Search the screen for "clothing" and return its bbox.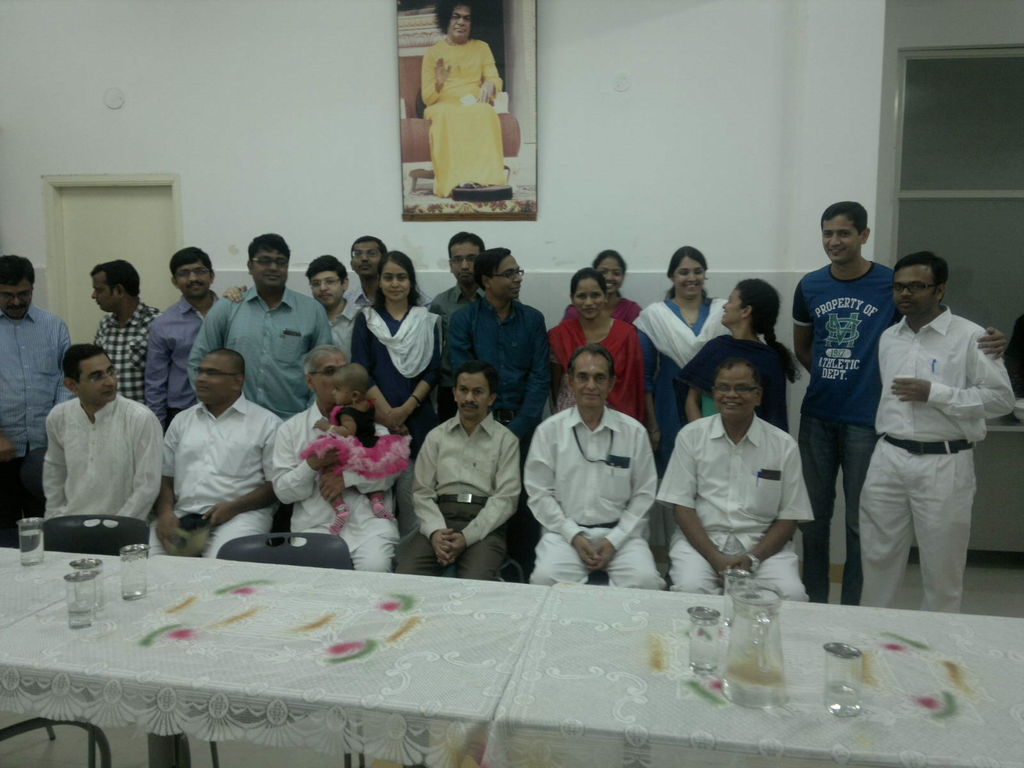
Found: rect(348, 280, 453, 428).
